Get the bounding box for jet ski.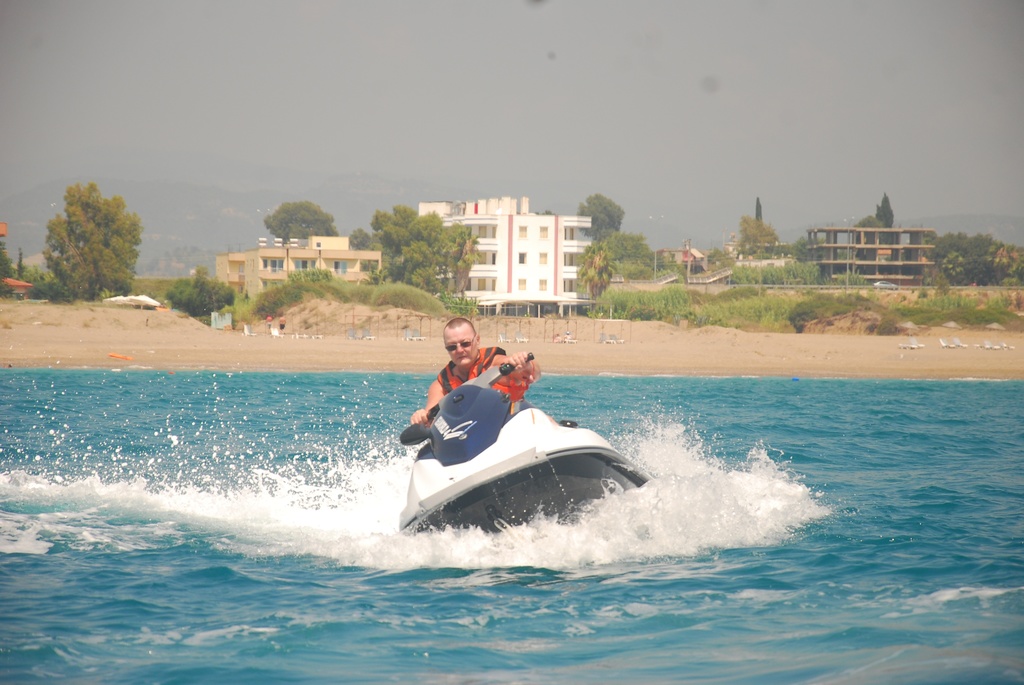
[x1=397, y1=349, x2=655, y2=540].
